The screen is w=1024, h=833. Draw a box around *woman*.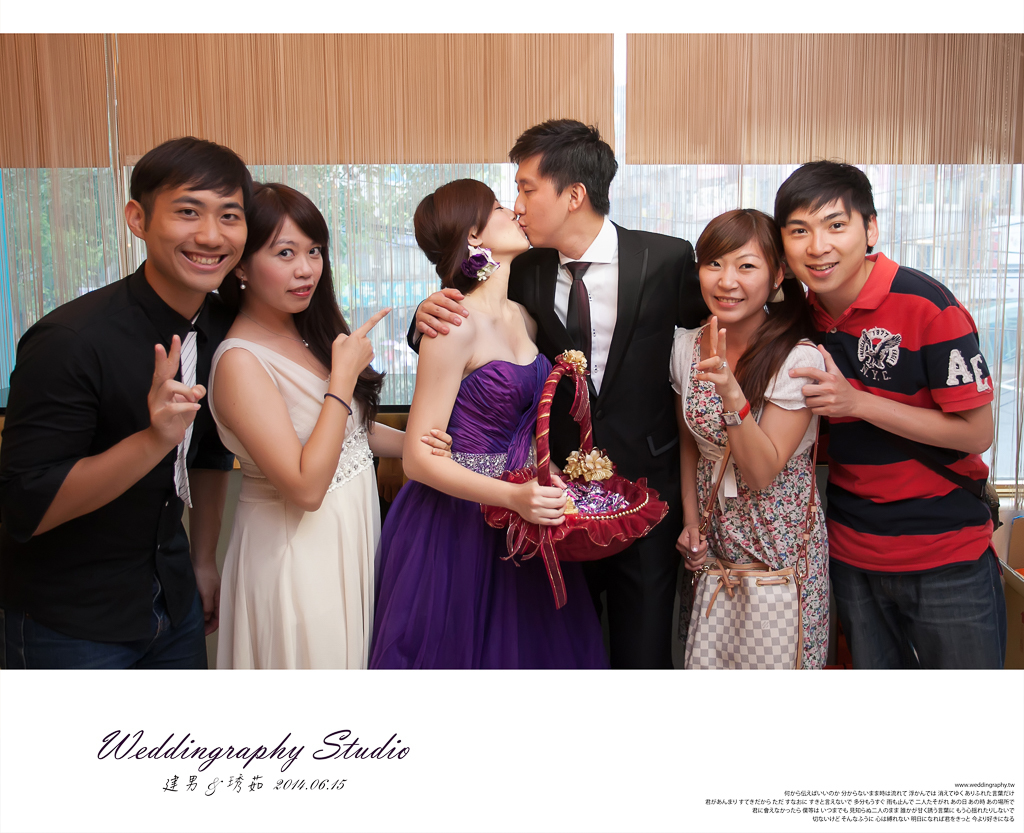
region(187, 162, 385, 687).
